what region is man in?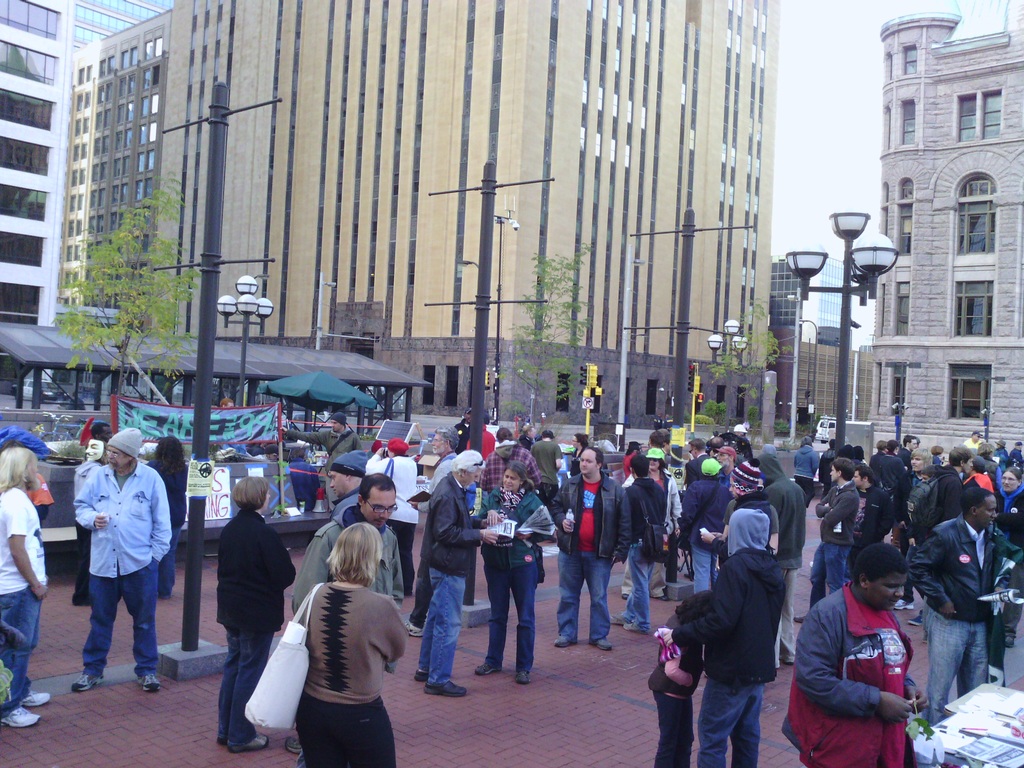
BBox(289, 474, 408, 767).
